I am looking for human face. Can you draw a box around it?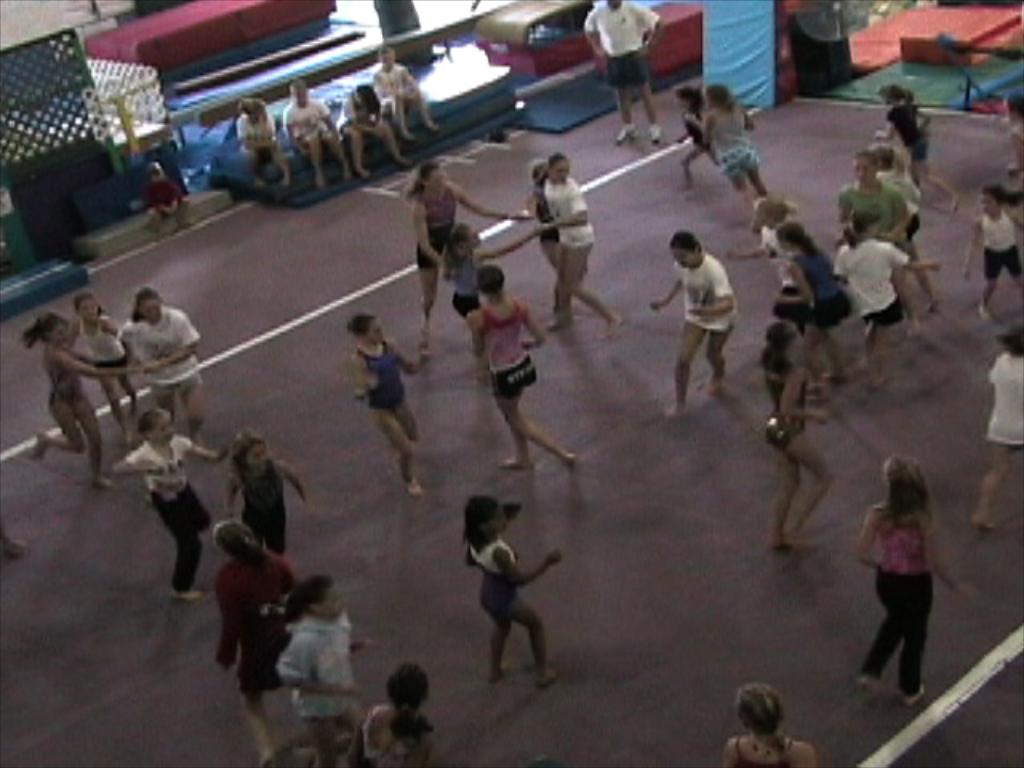
Sure, the bounding box is Rect(491, 512, 507, 526).
